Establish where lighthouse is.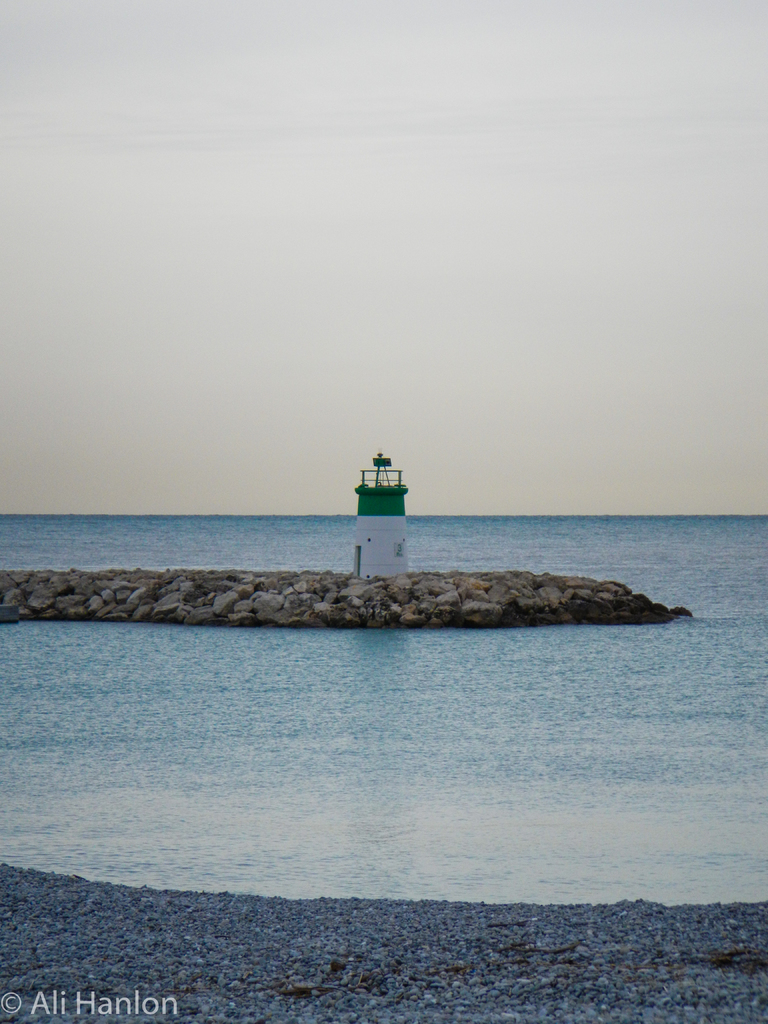
Established at [353, 450, 412, 577].
